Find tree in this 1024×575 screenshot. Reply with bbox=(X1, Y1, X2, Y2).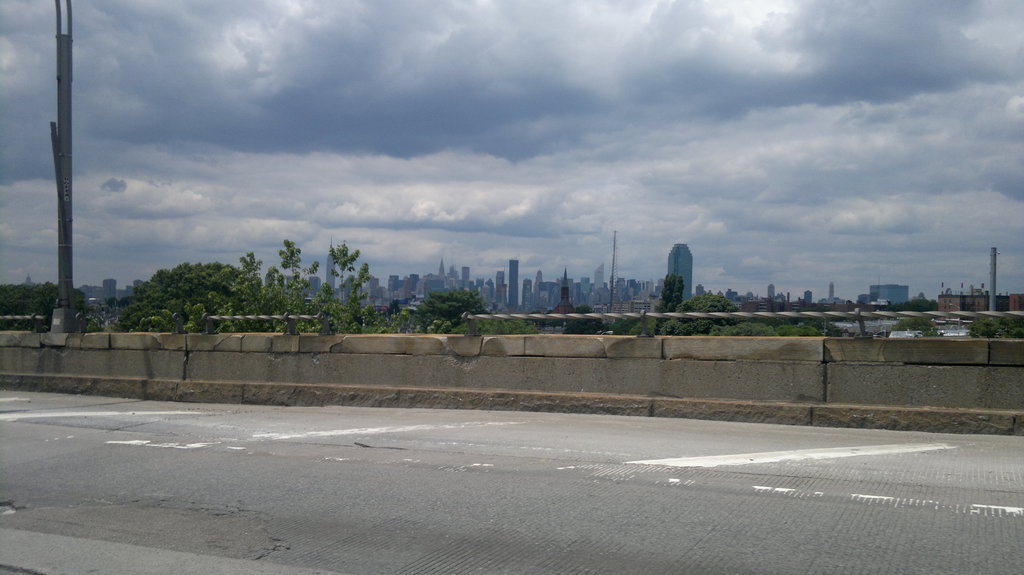
bbox=(886, 317, 941, 335).
